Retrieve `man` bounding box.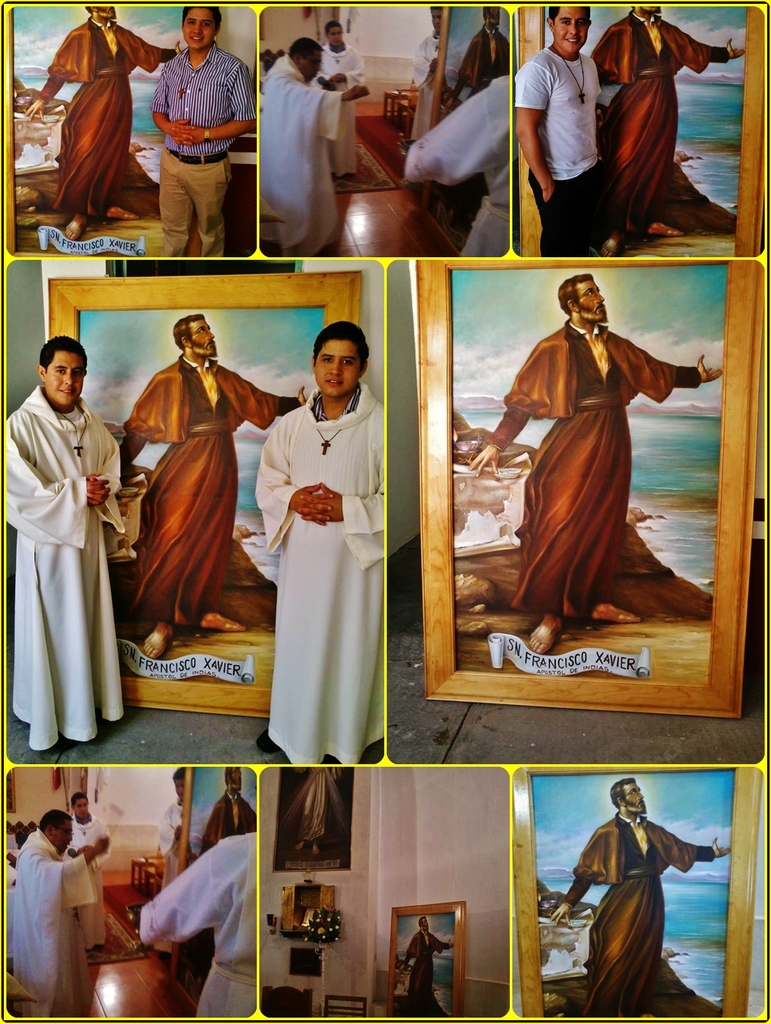
Bounding box: (left=578, top=3, right=741, bottom=259).
